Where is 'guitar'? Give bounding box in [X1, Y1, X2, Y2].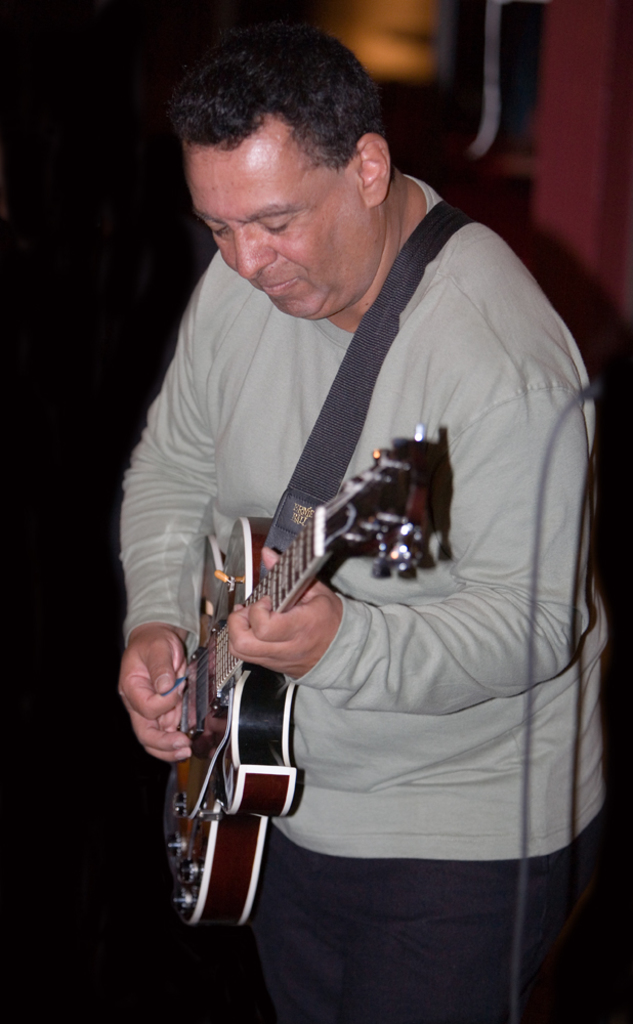
[156, 409, 436, 936].
